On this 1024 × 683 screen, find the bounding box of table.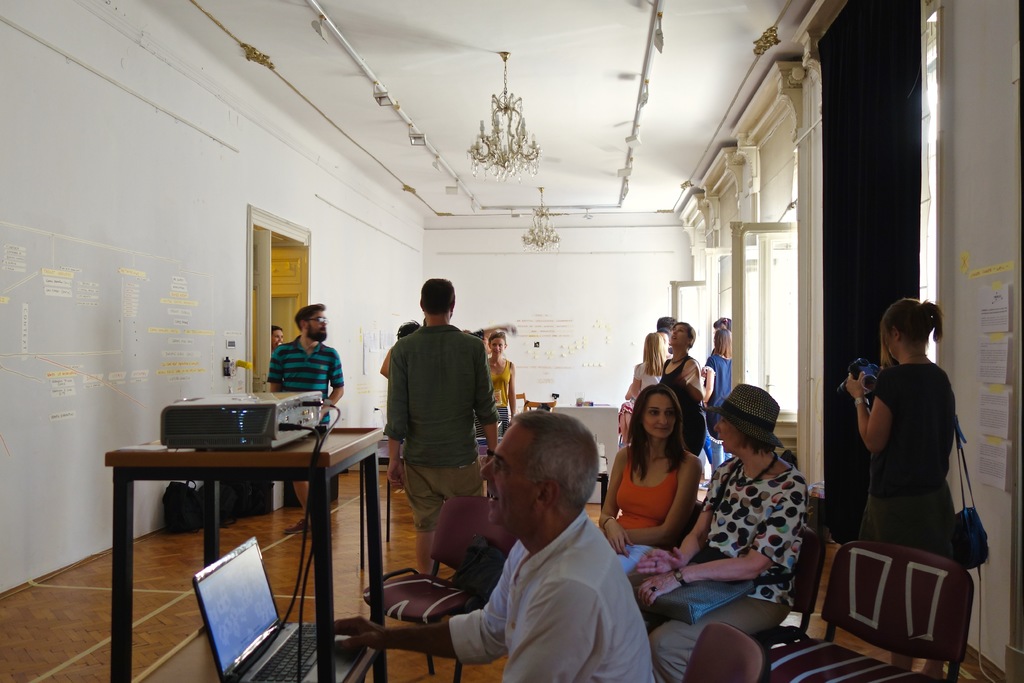
Bounding box: Rect(102, 421, 387, 682).
